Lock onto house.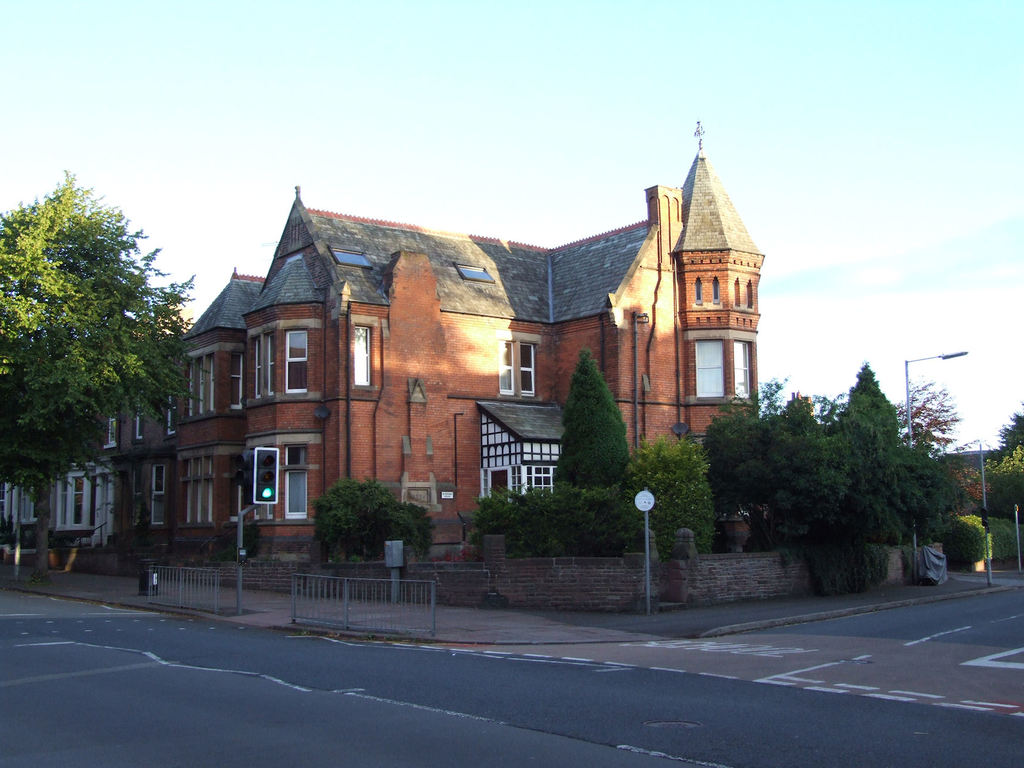
Locked: left=938, top=422, right=1023, bottom=527.
